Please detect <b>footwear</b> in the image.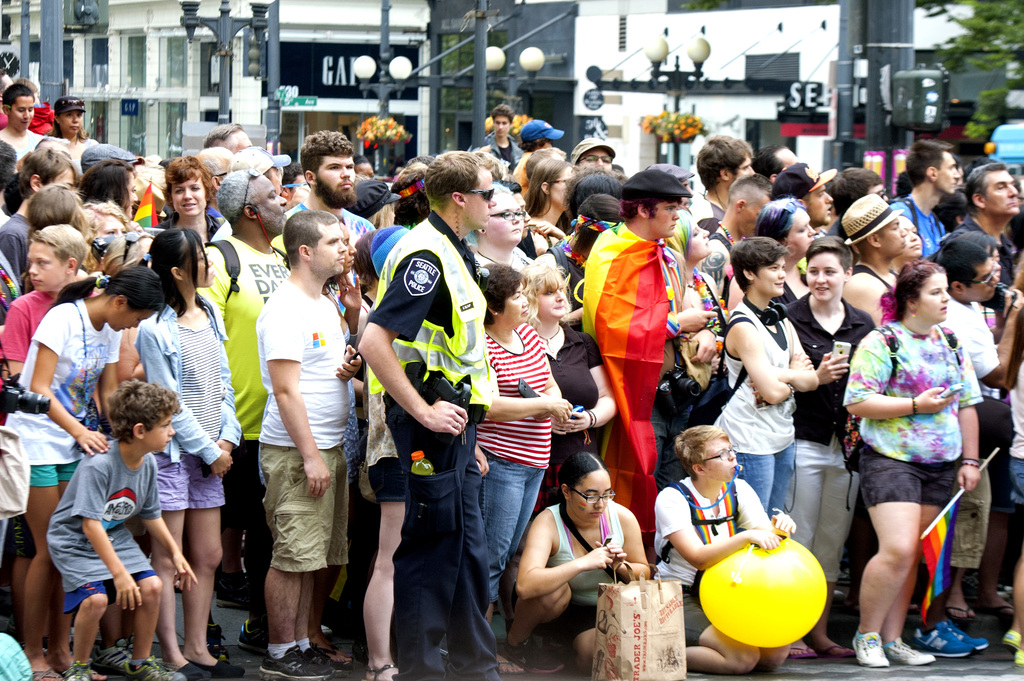
BBox(849, 629, 888, 664).
